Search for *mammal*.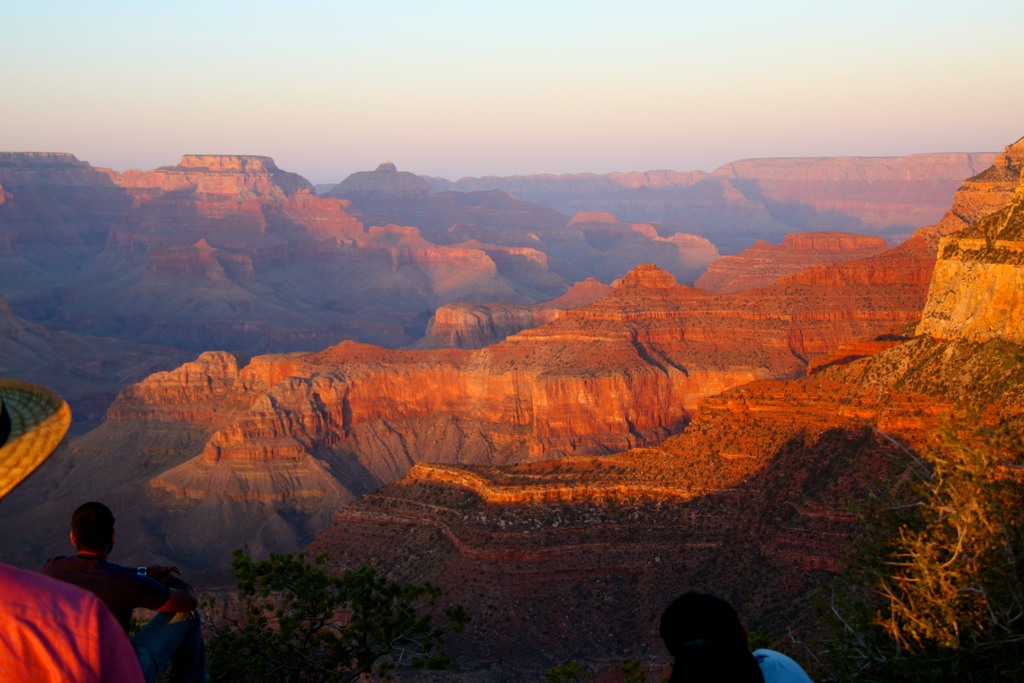
Found at region(0, 375, 147, 682).
